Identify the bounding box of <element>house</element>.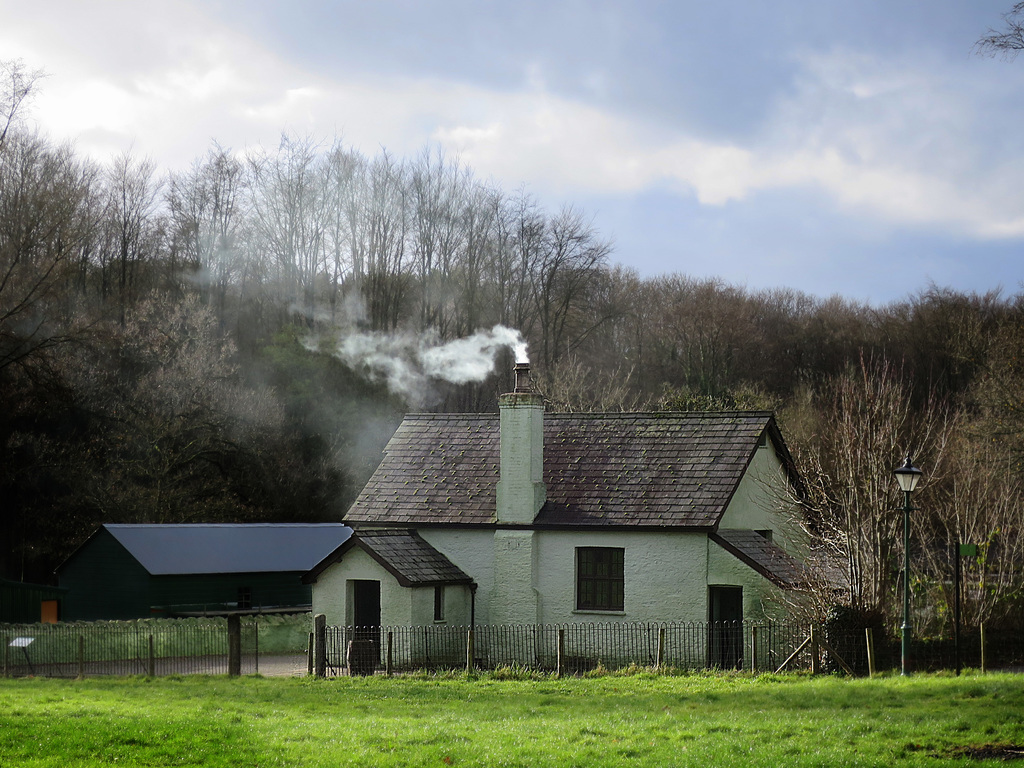
[left=302, top=529, right=465, bottom=687].
